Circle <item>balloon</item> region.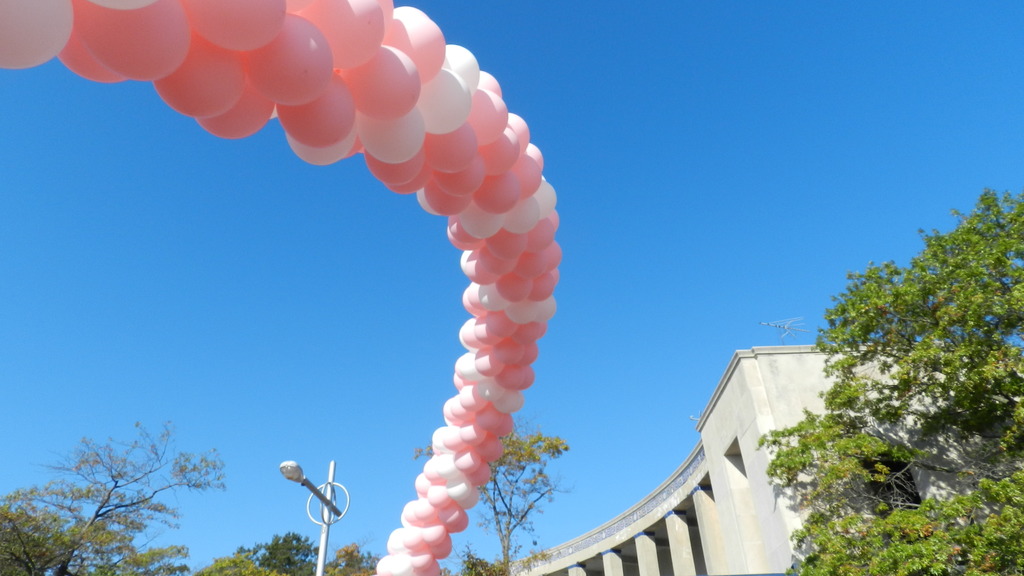
Region: x1=460, y1=198, x2=504, y2=239.
